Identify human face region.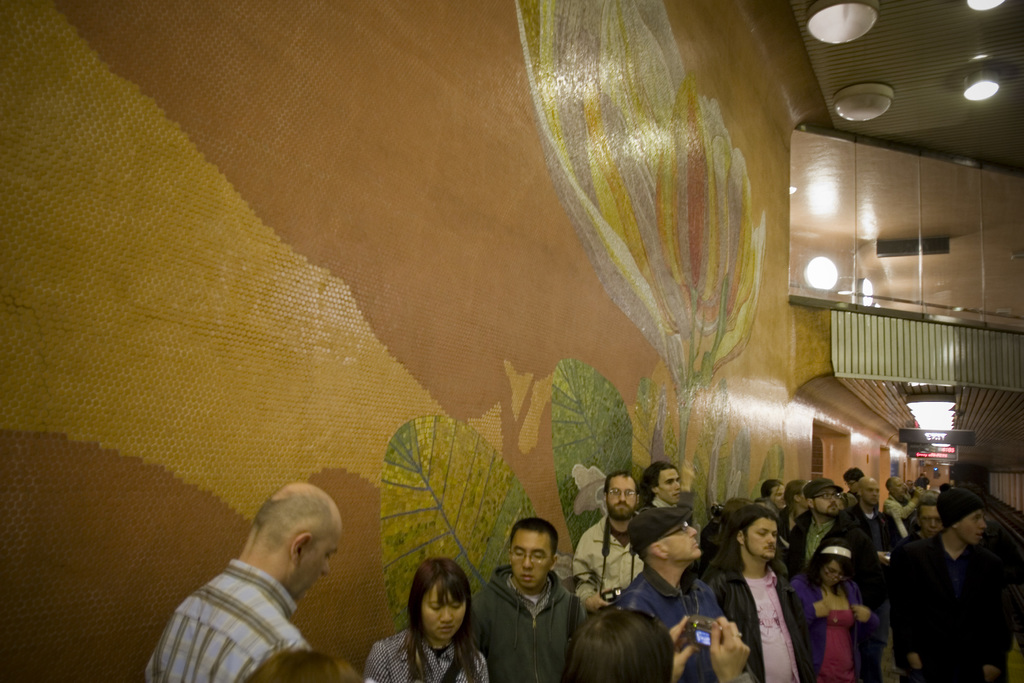
Region: region(915, 507, 941, 531).
